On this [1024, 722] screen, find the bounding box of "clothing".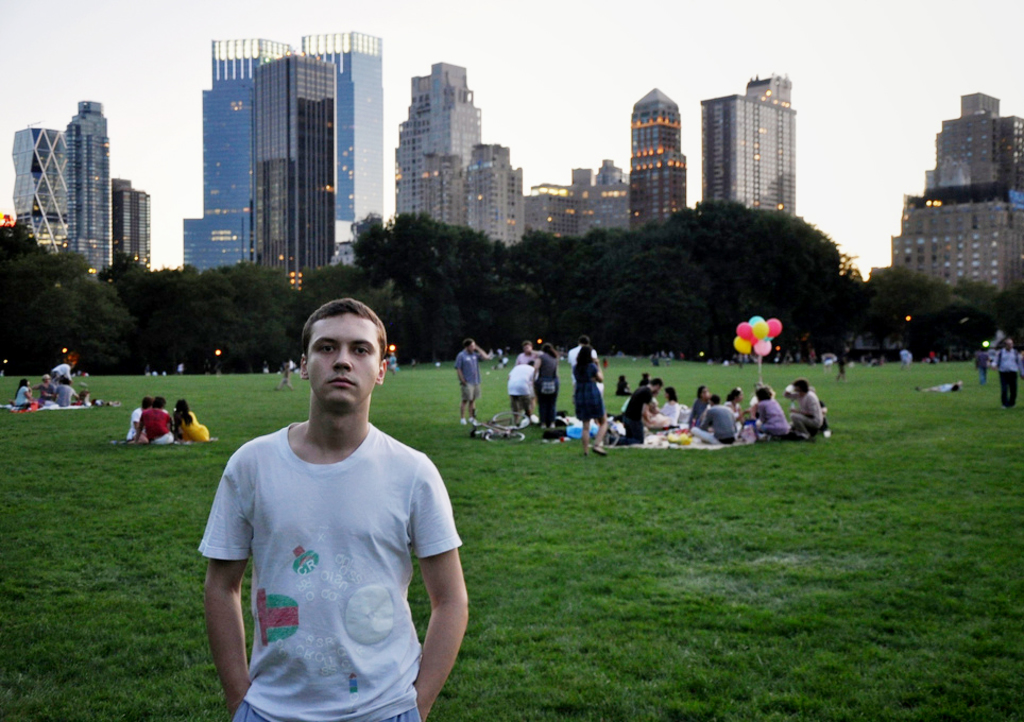
Bounding box: <bbox>687, 396, 709, 429</bbox>.
